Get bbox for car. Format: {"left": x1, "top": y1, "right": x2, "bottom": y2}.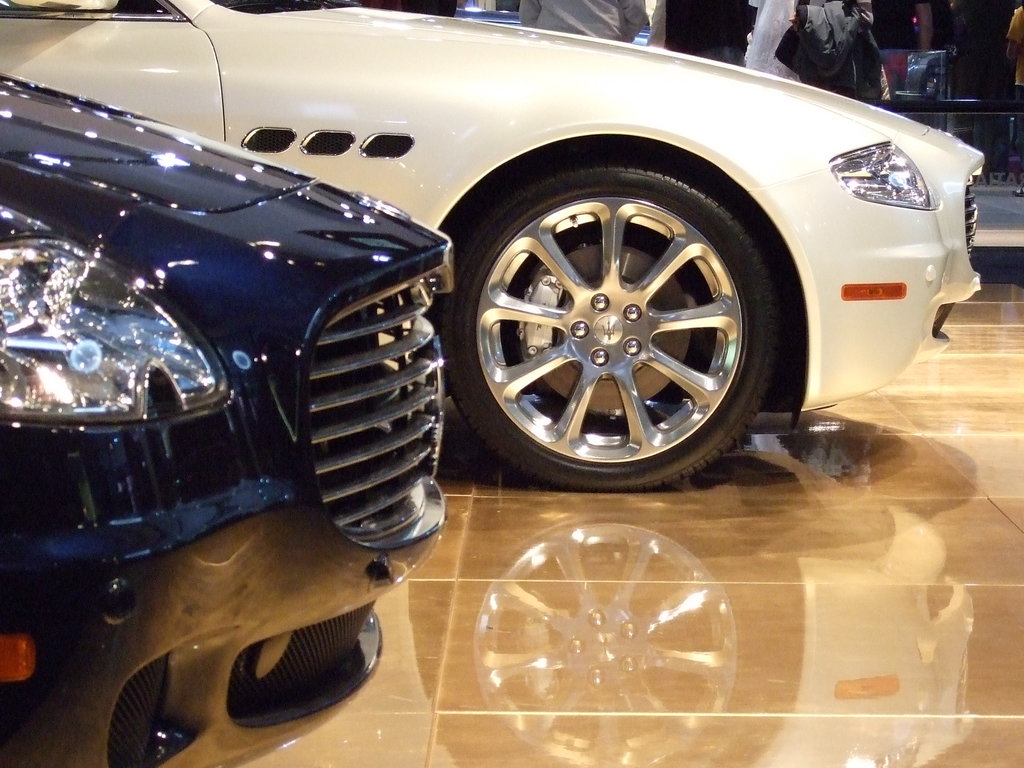
{"left": 0, "top": 0, "right": 985, "bottom": 492}.
